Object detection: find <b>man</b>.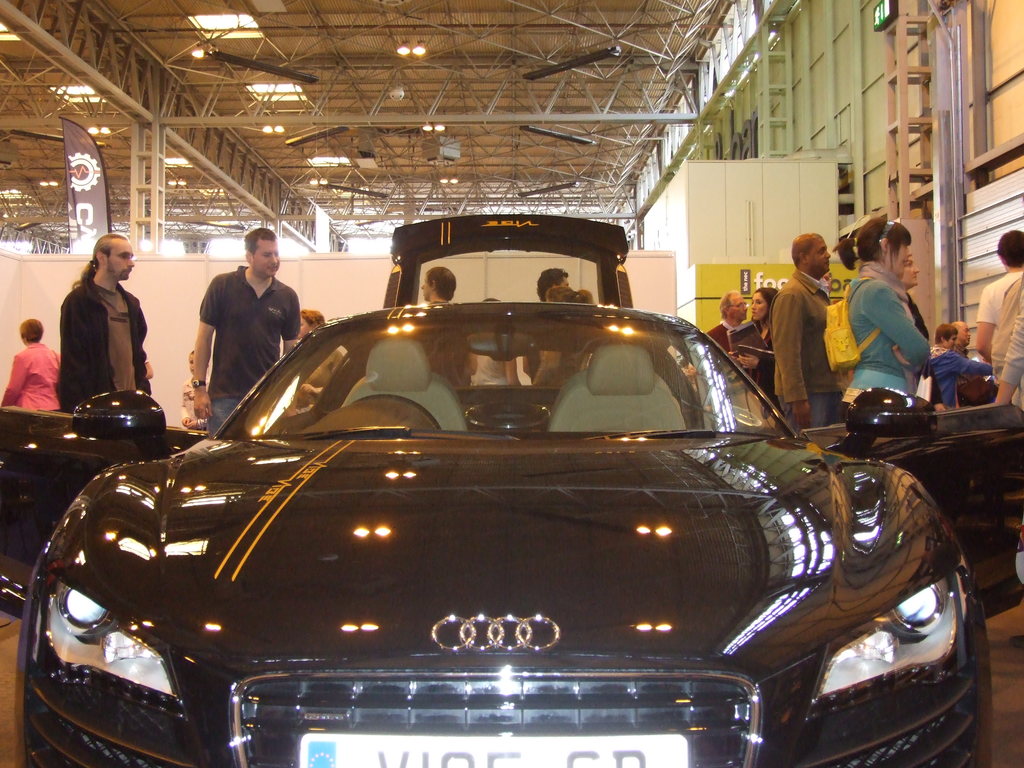
930,323,991,409.
